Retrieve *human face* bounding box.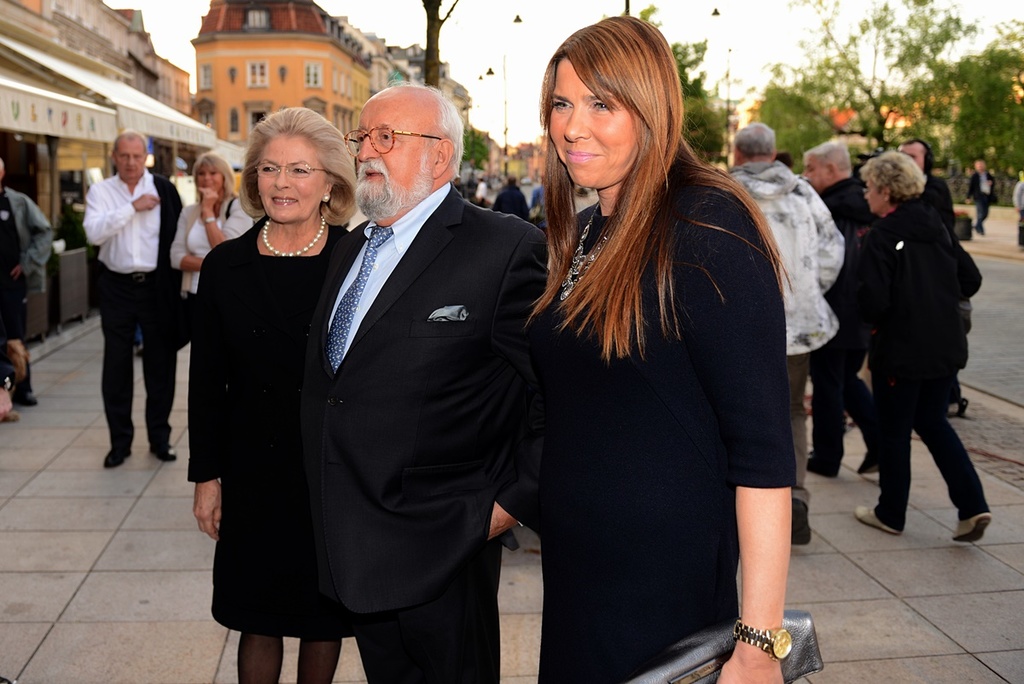
Bounding box: x1=866 y1=180 x2=882 y2=212.
